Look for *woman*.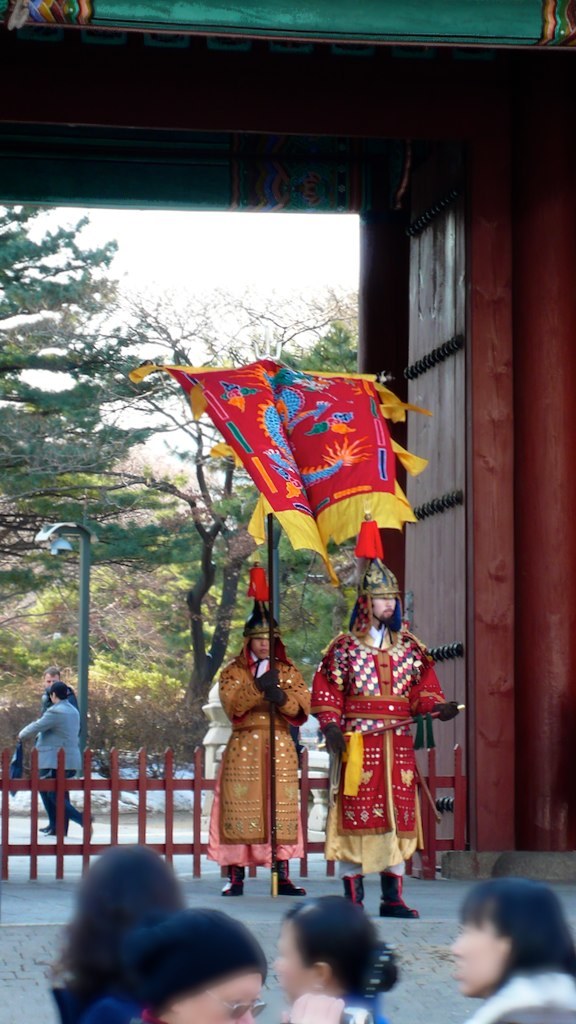
Found: {"x1": 269, "y1": 895, "x2": 404, "y2": 1023}.
